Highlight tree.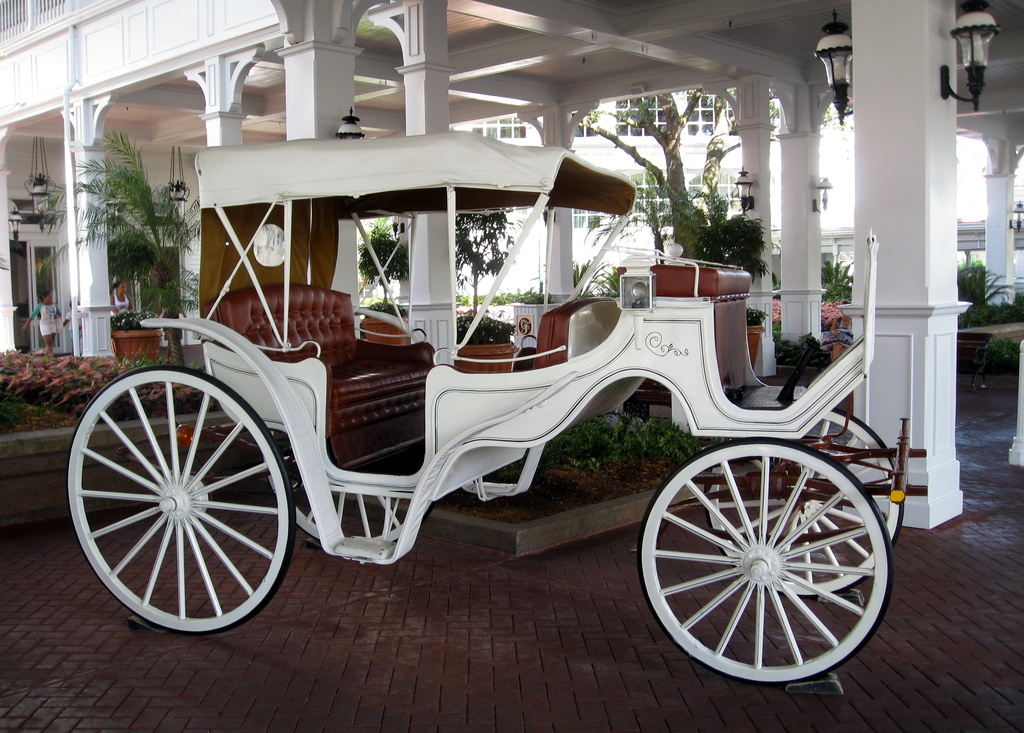
Highlighted region: 567, 93, 732, 267.
